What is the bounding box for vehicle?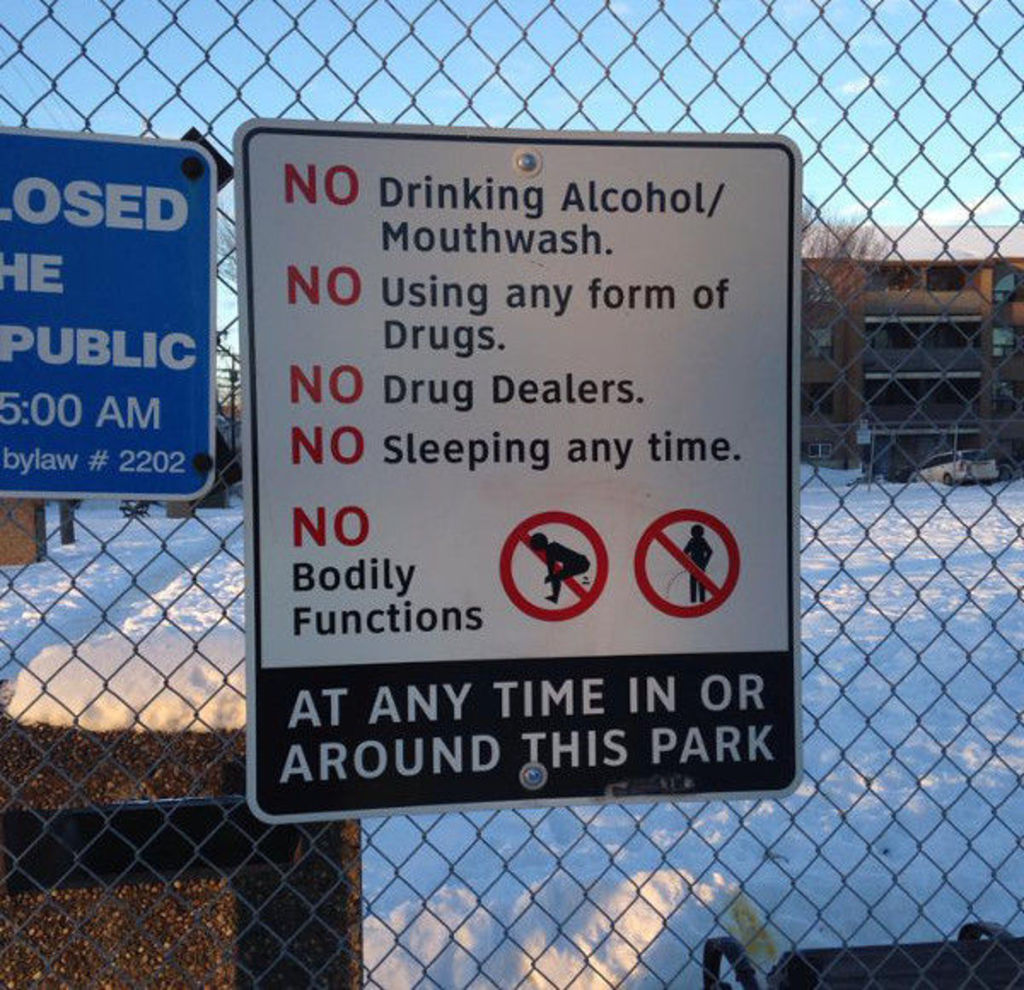
196 408 253 510.
